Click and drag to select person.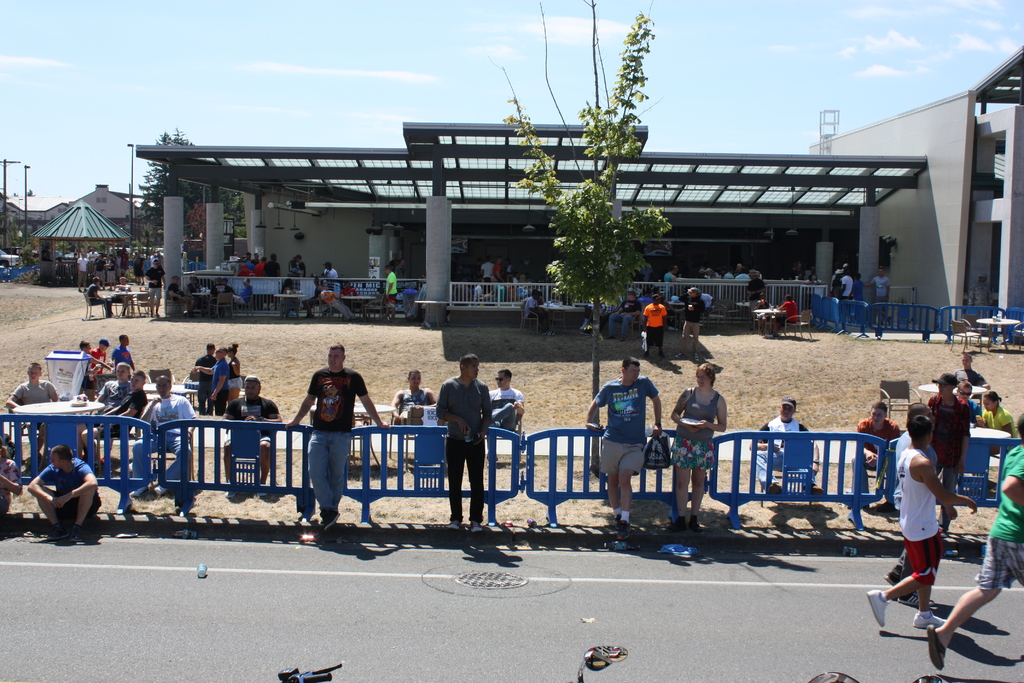
Selection: Rect(976, 389, 1012, 458).
